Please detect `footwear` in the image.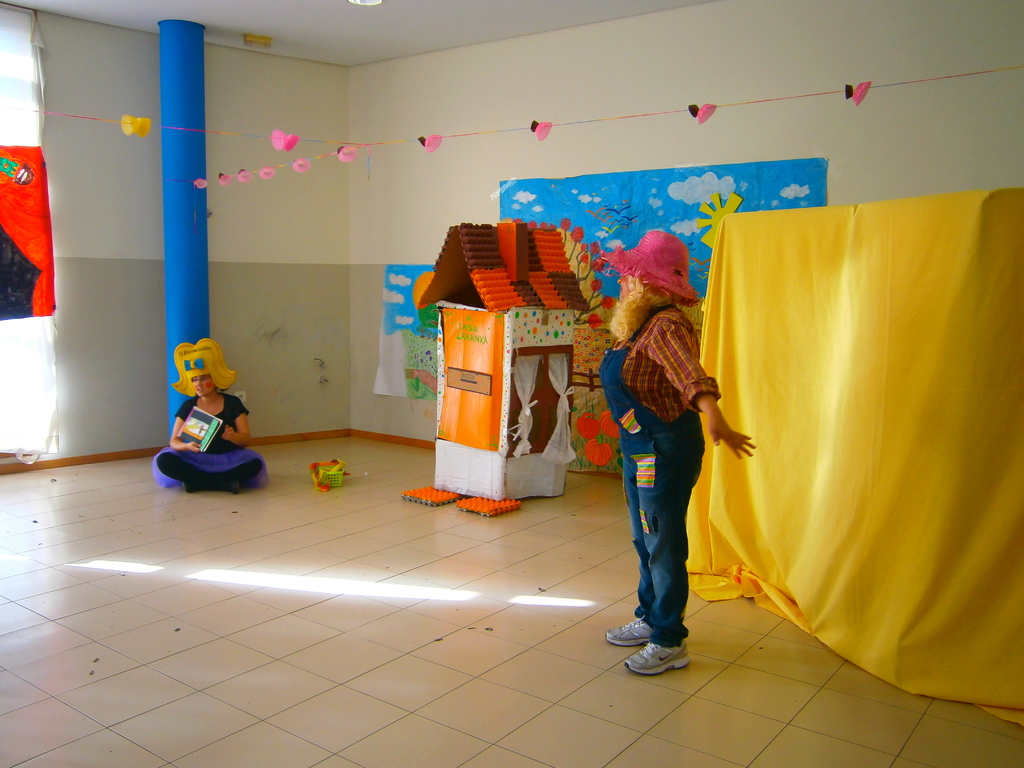
BBox(606, 611, 673, 646).
